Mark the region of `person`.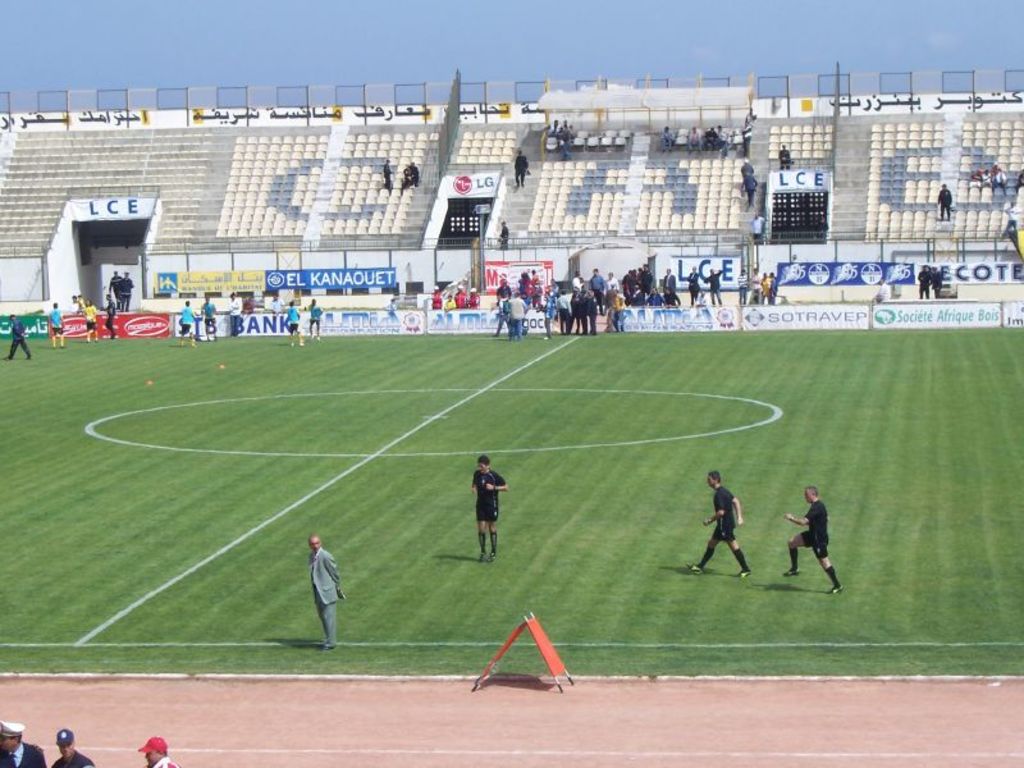
Region: 563 115 575 136.
